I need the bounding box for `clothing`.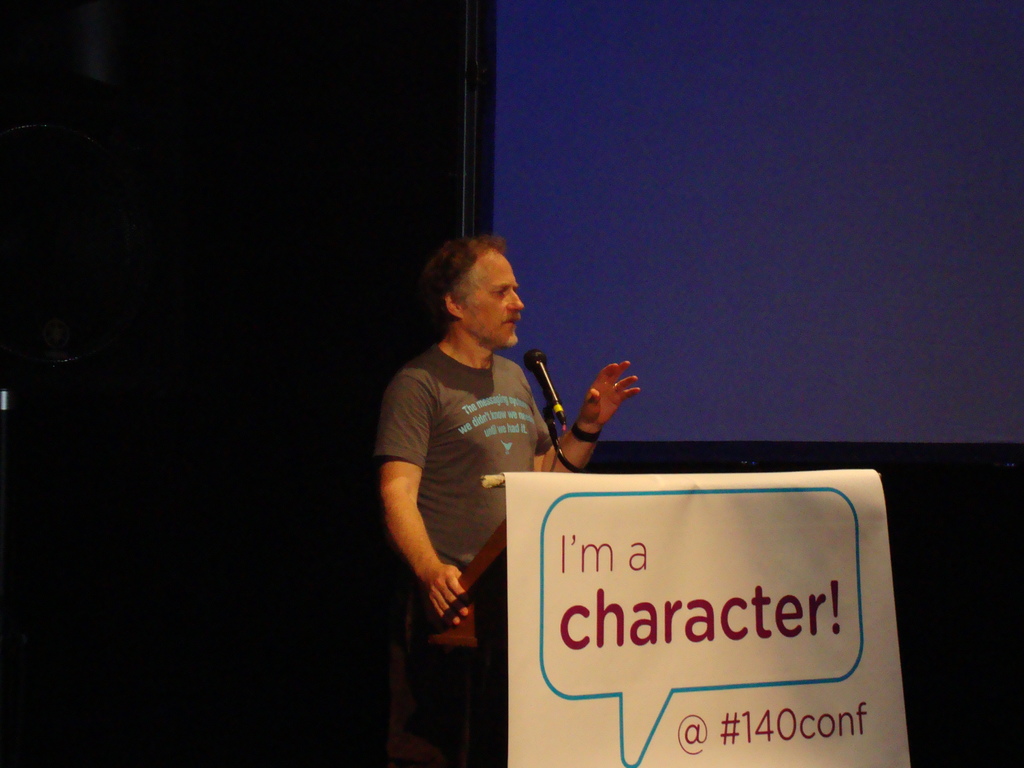
Here it is: {"x1": 377, "y1": 348, "x2": 563, "y2": 764}.
